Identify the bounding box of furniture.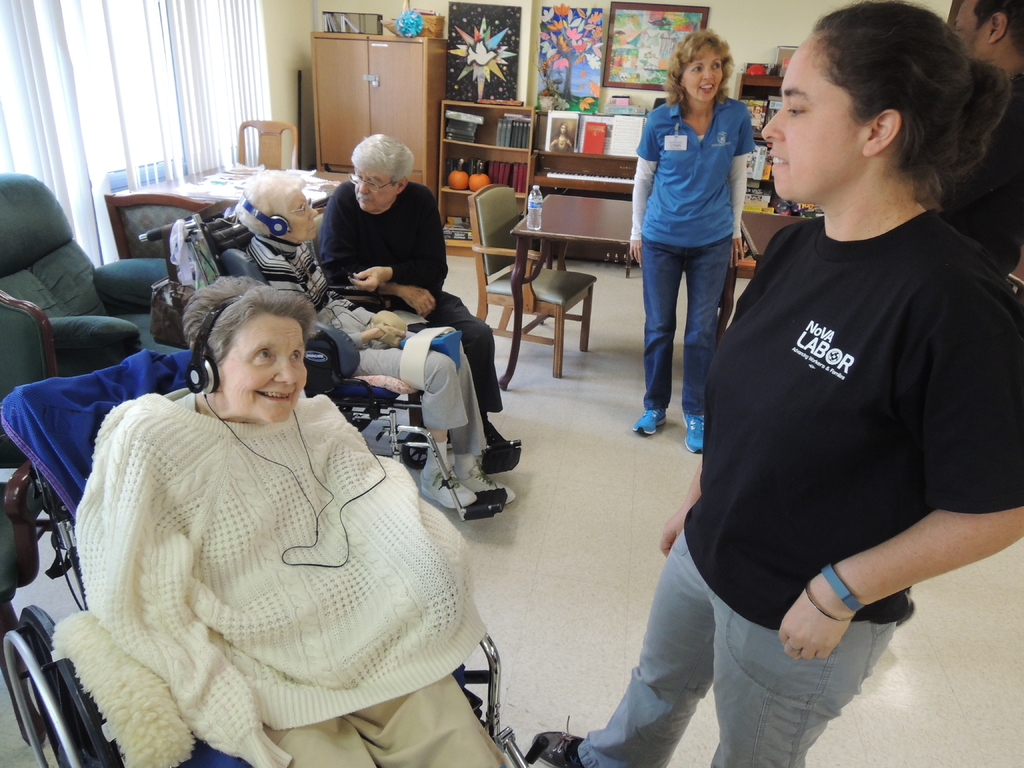
(left=473, top=178, right=598, bottom=380).
